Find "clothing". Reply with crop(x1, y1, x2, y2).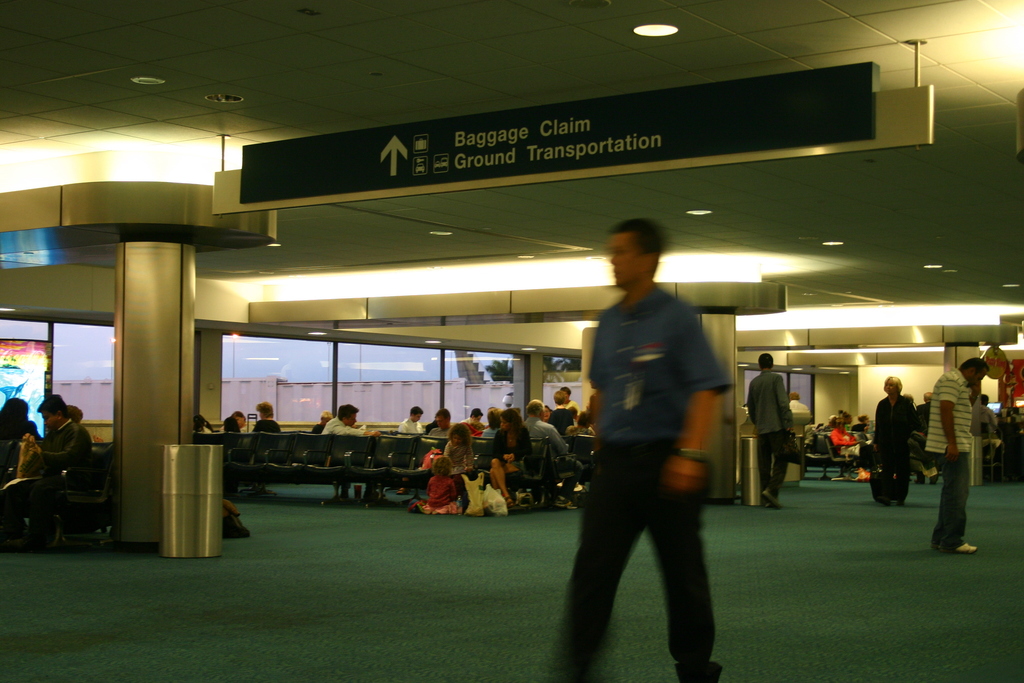
crop(444, 443, 476, 484).
